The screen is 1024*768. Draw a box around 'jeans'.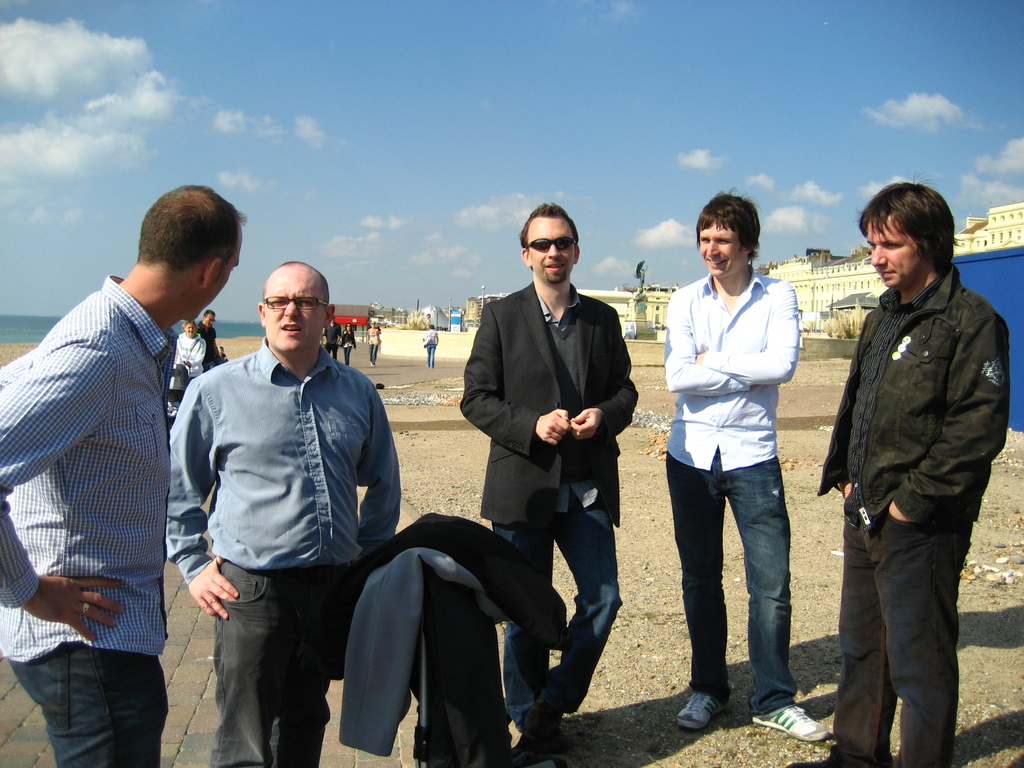
box(484, 518, 623, 728).
